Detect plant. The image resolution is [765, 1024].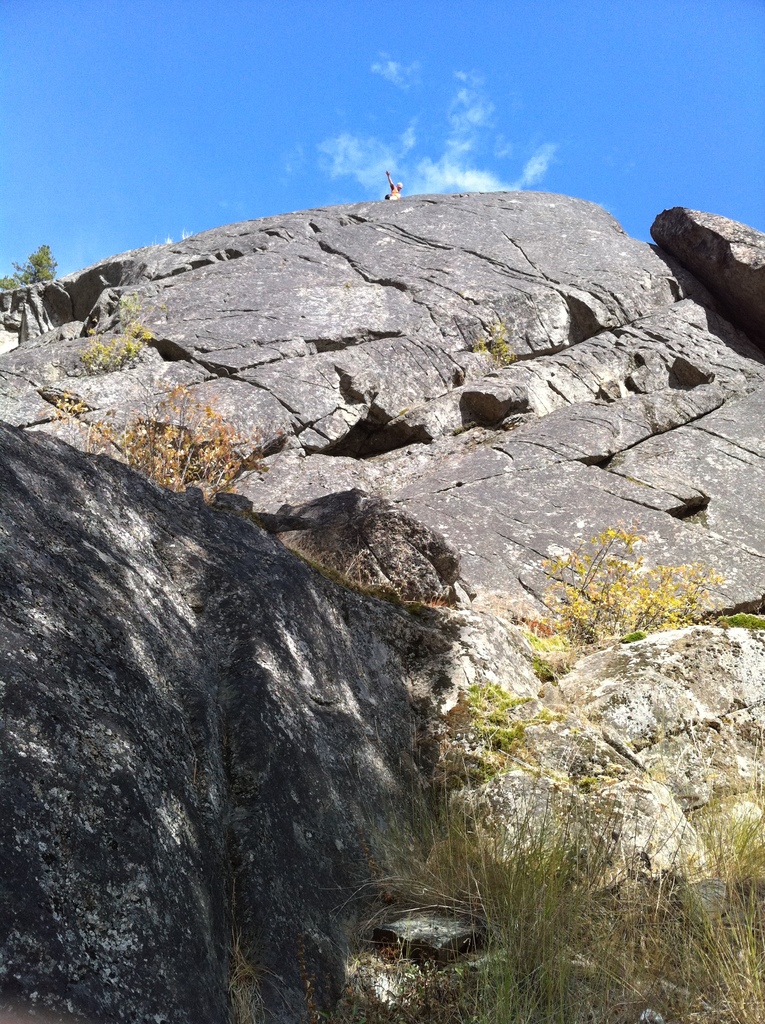
bbox(508, 521, 721, 673).
